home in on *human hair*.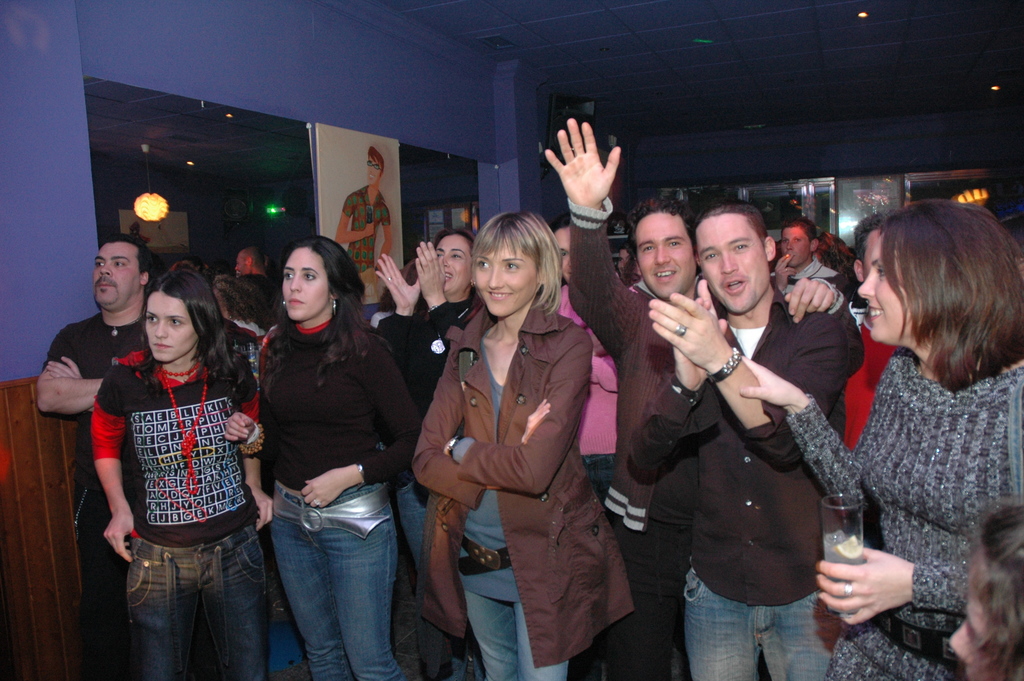
Homed in at 781,216,819,246.
